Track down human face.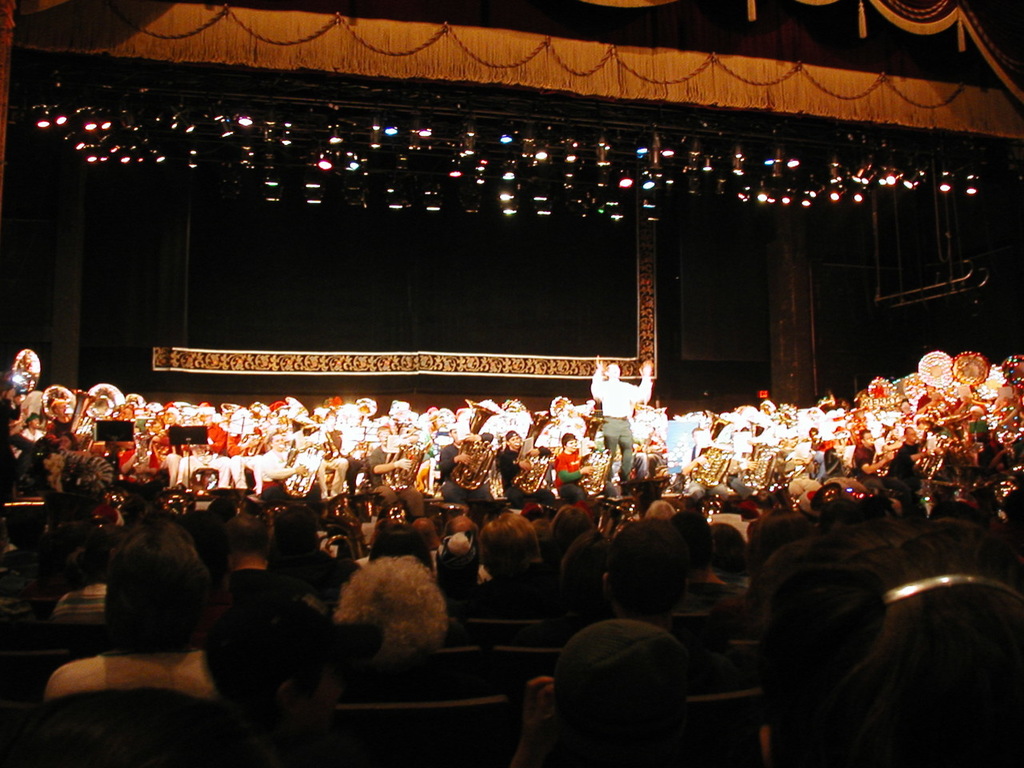
Tracked to rect(566, 439, 578, 450).
